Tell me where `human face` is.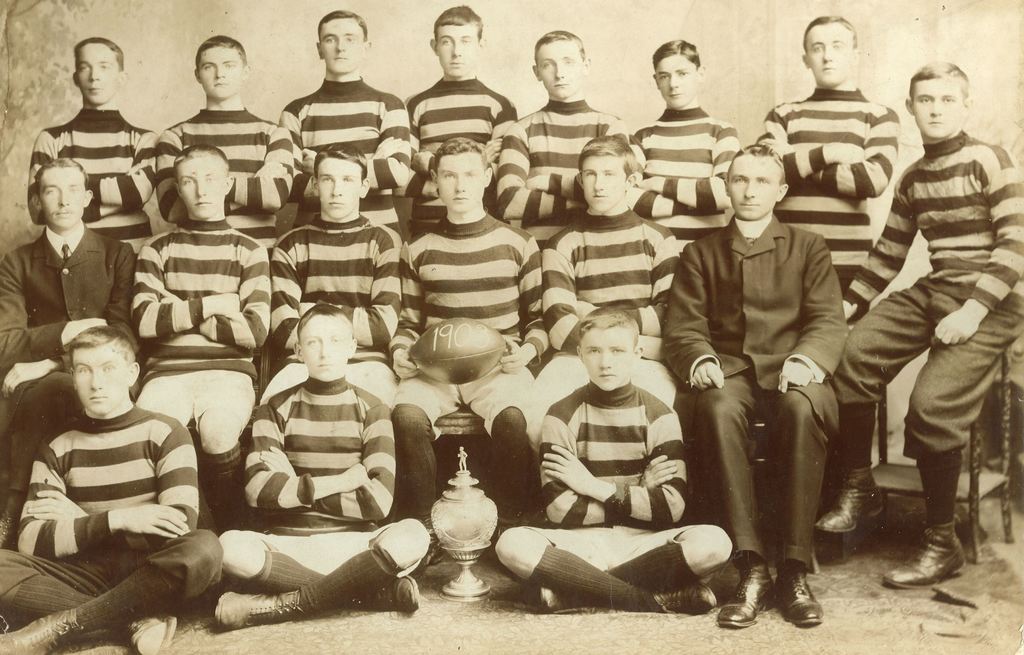
`human face` is at {"left": 913, "top": 80, "right": 960, "bottom": 134}.
